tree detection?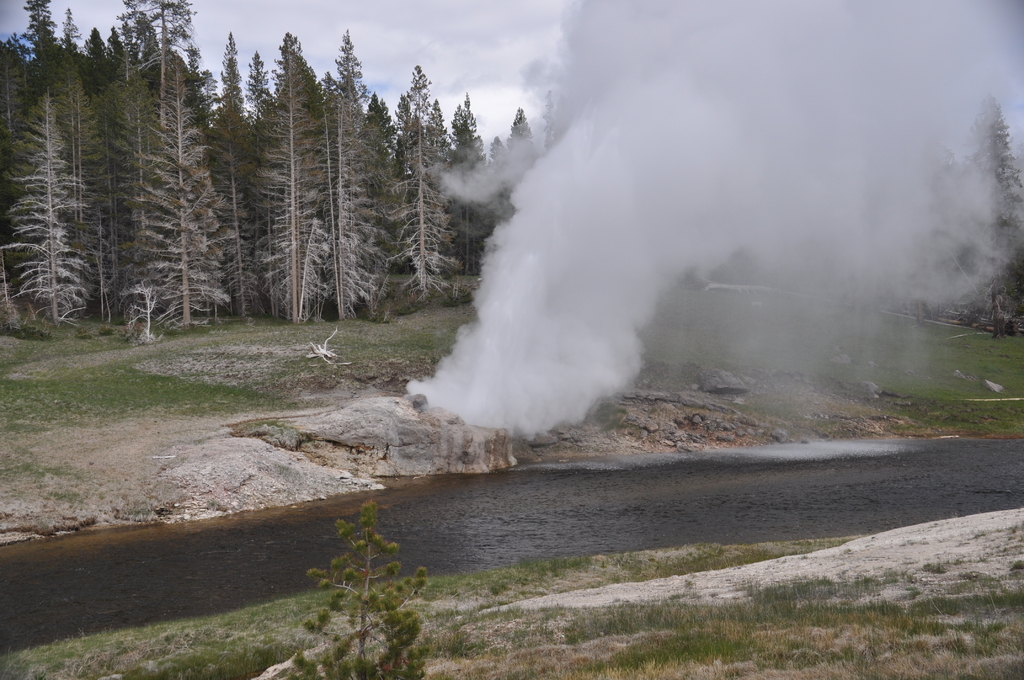
263/58/321/319
